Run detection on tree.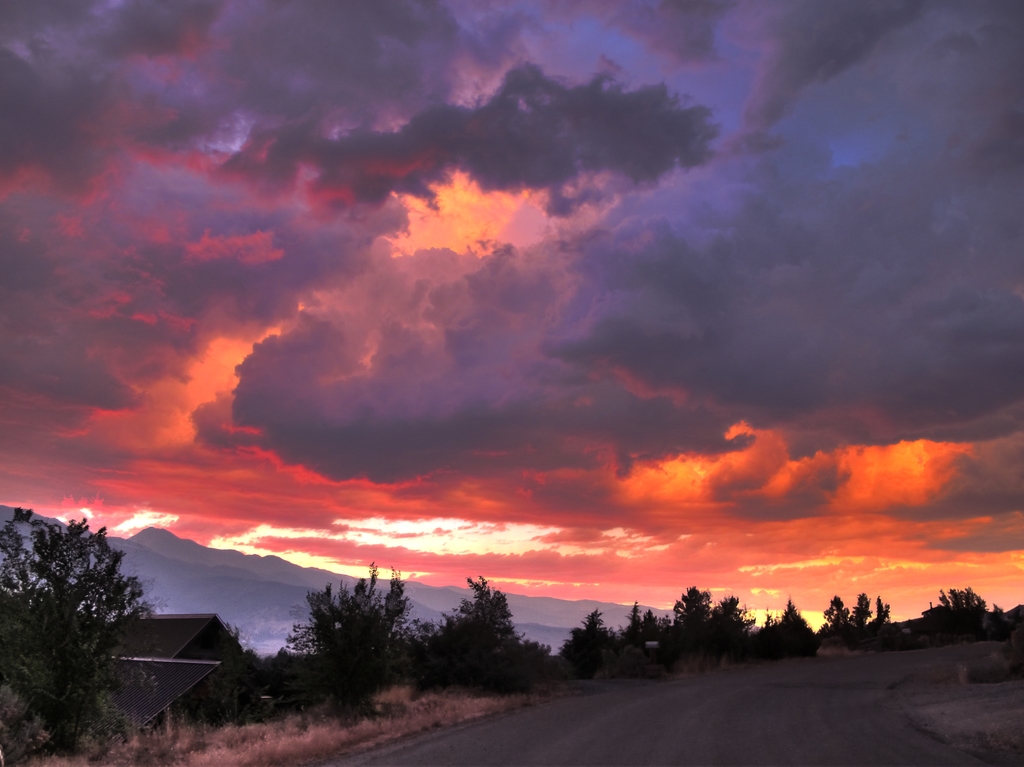
Result: pyautogui.locateOnScreen(564, 607, 629, 682).
